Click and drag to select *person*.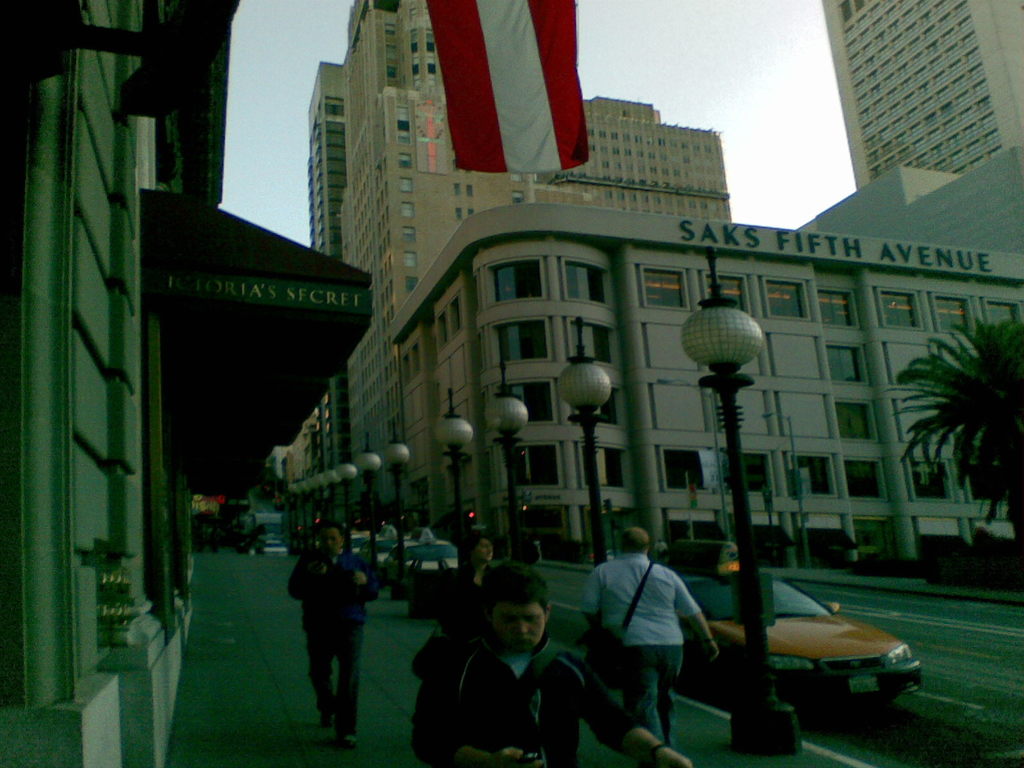
Selection: <bbox>584, 520, 729, 736</bbox>.
